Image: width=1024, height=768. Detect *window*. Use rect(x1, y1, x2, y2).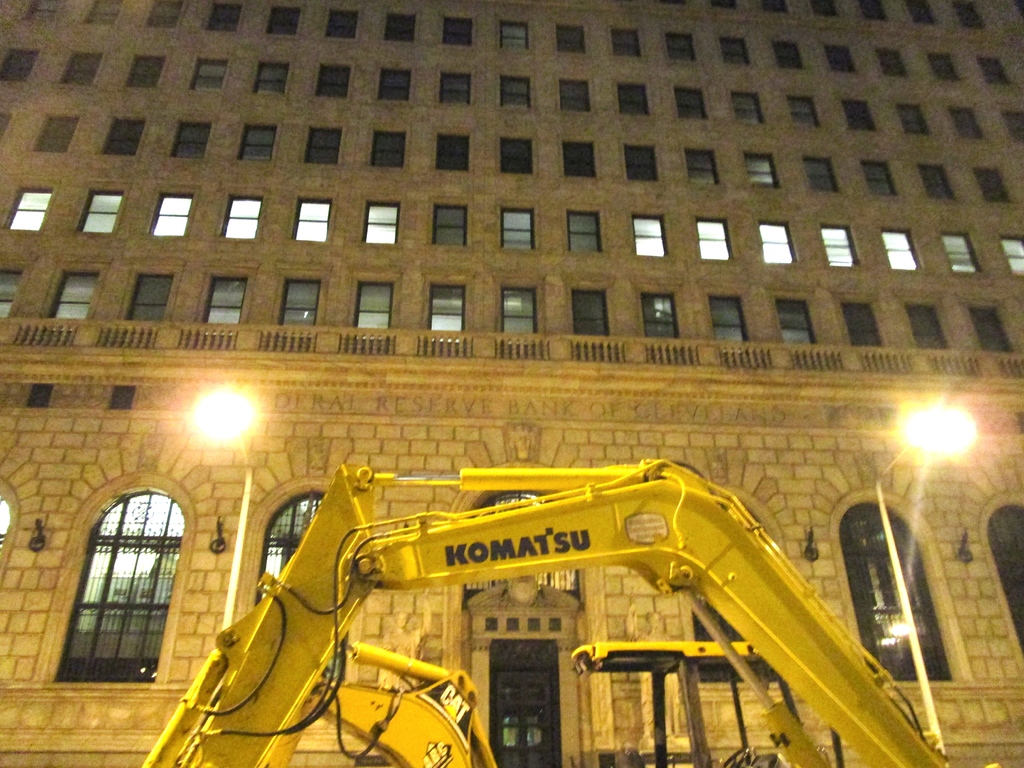
rect(977, 168, 1010, 204).
